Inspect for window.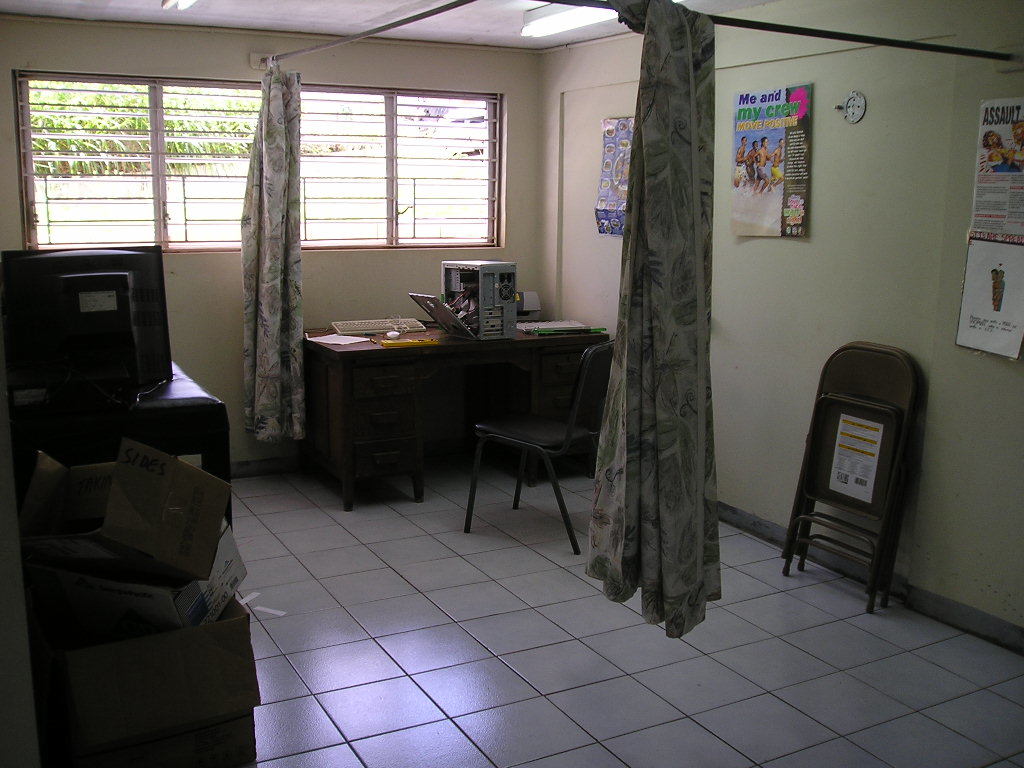
Inspection: <box>287,76,499,254</box>.
